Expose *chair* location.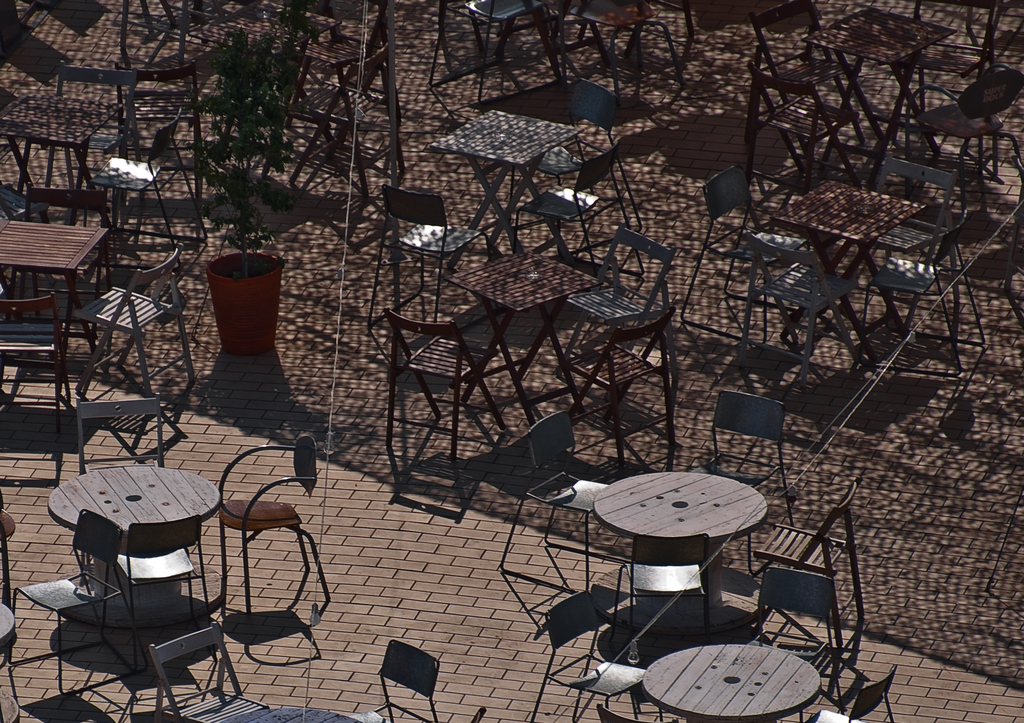
Exposed at locate(559, 0, 691, 105).
